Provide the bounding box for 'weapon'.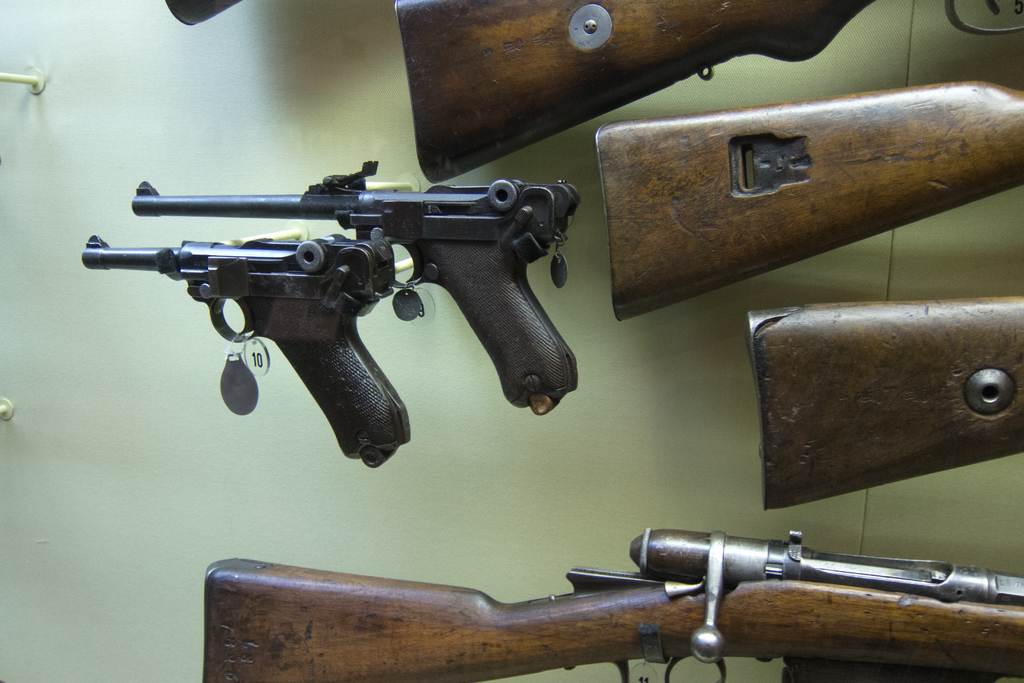
l=393, t=0, r=1023, b=185.
